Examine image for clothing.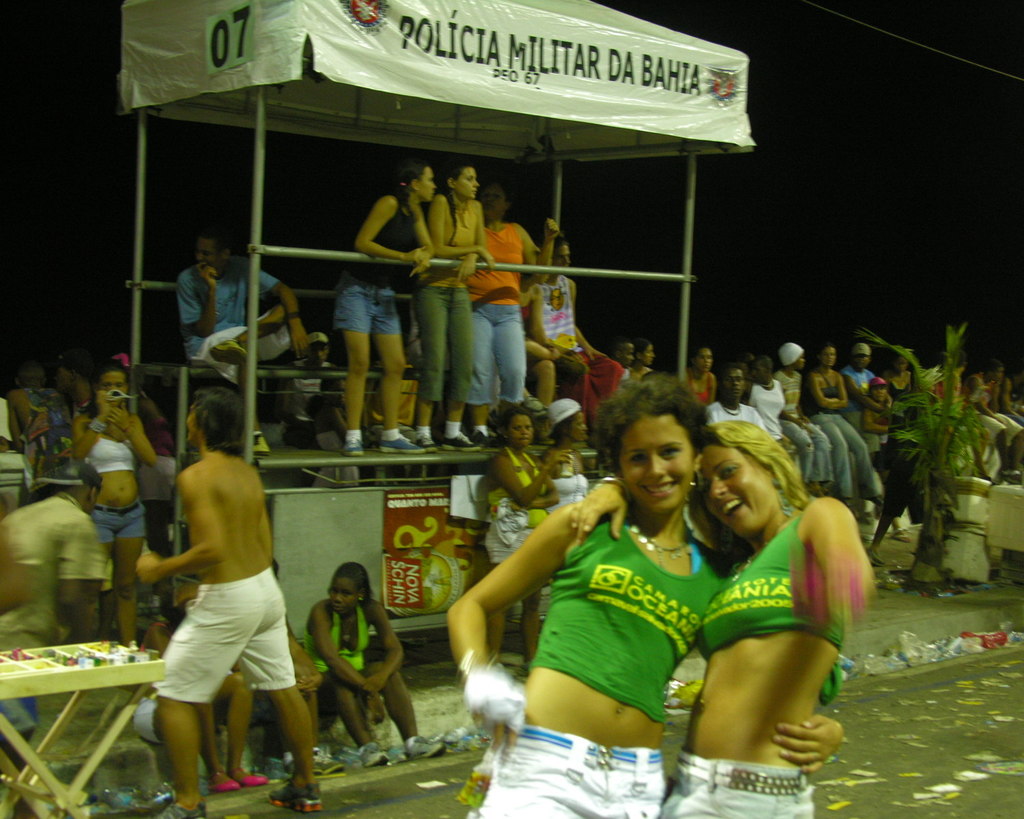
Examination result: (left=483, top=710, right=658, bottom=818).
